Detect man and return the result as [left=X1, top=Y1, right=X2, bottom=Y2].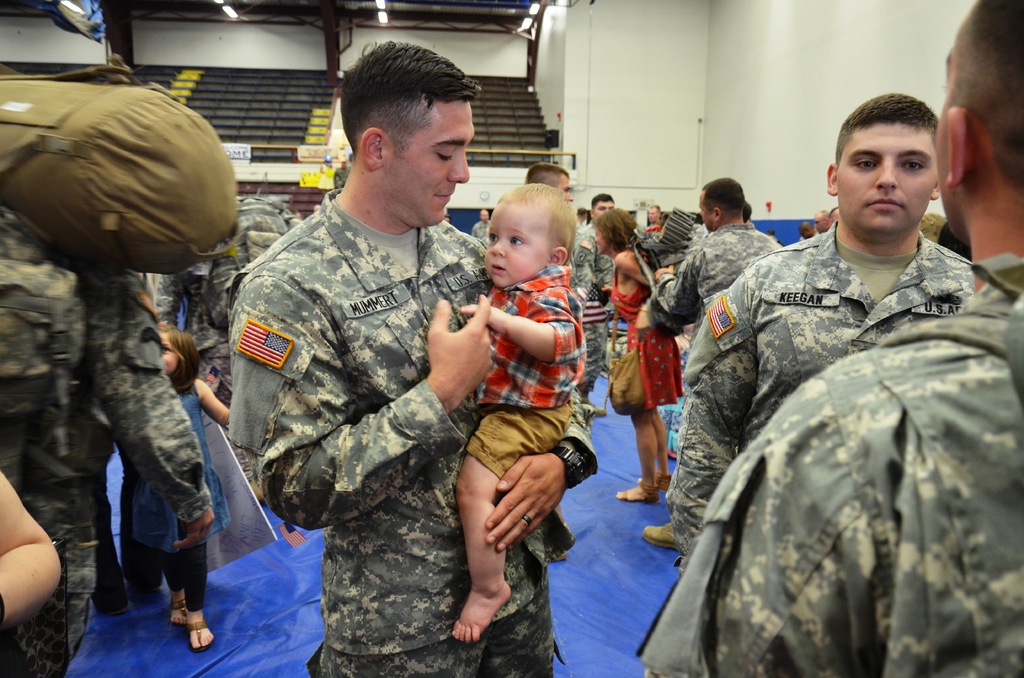
[left=639, top=179, right=786, bottom=554].
